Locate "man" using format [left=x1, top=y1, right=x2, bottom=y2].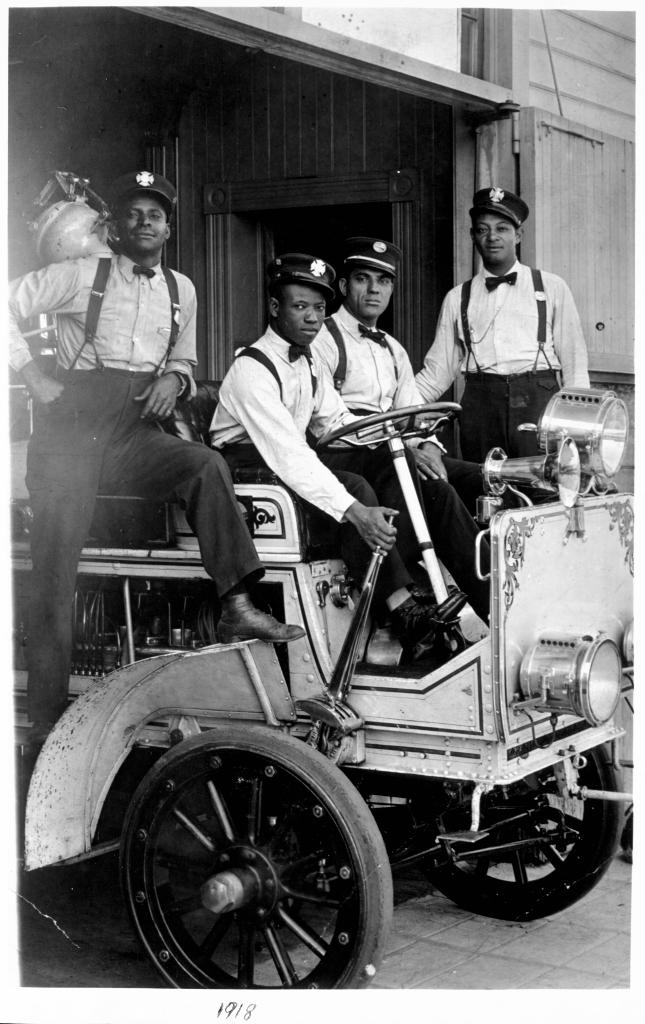
[left=308, top=237, right=516, bottom=630].
